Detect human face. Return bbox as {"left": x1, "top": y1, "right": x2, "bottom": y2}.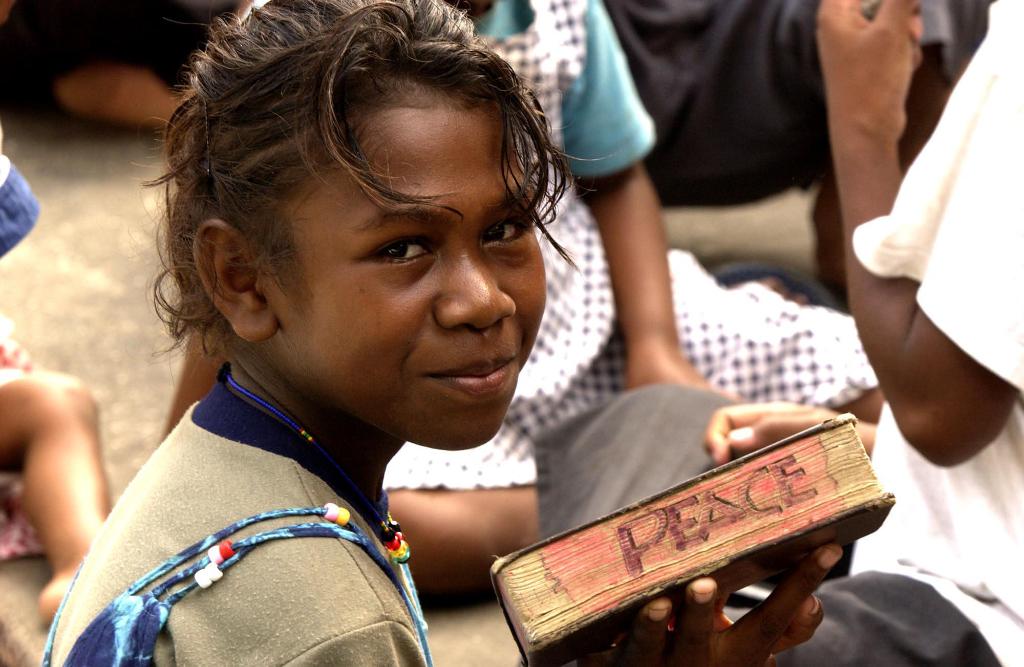
{"left": 278, "top": 102, "right": 545, "bottom": 456}.
